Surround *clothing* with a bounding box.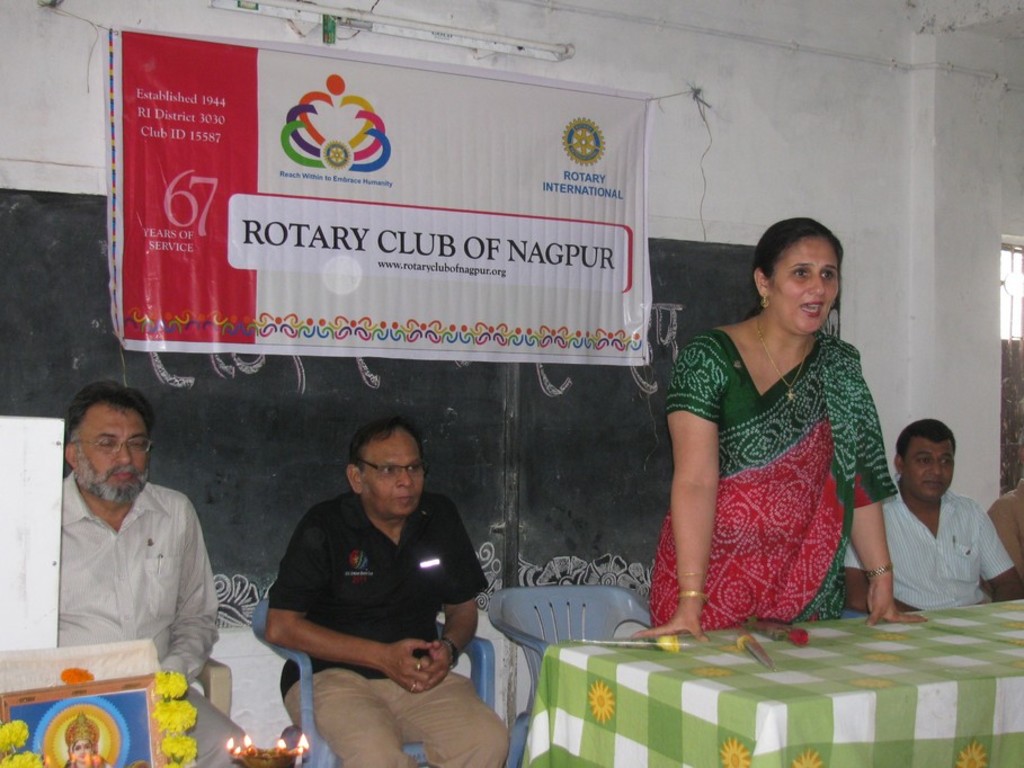
[840, 491, 1021, 632].
